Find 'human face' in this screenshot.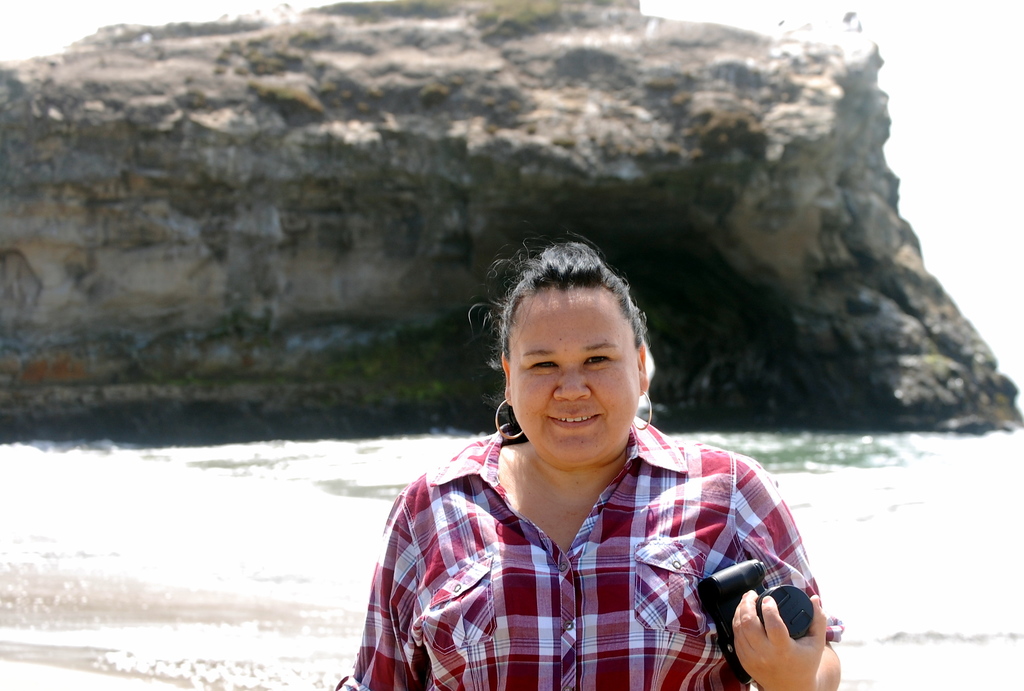
The bounding box for 'human face' is <region>508, 290, 641, 466</region>.
